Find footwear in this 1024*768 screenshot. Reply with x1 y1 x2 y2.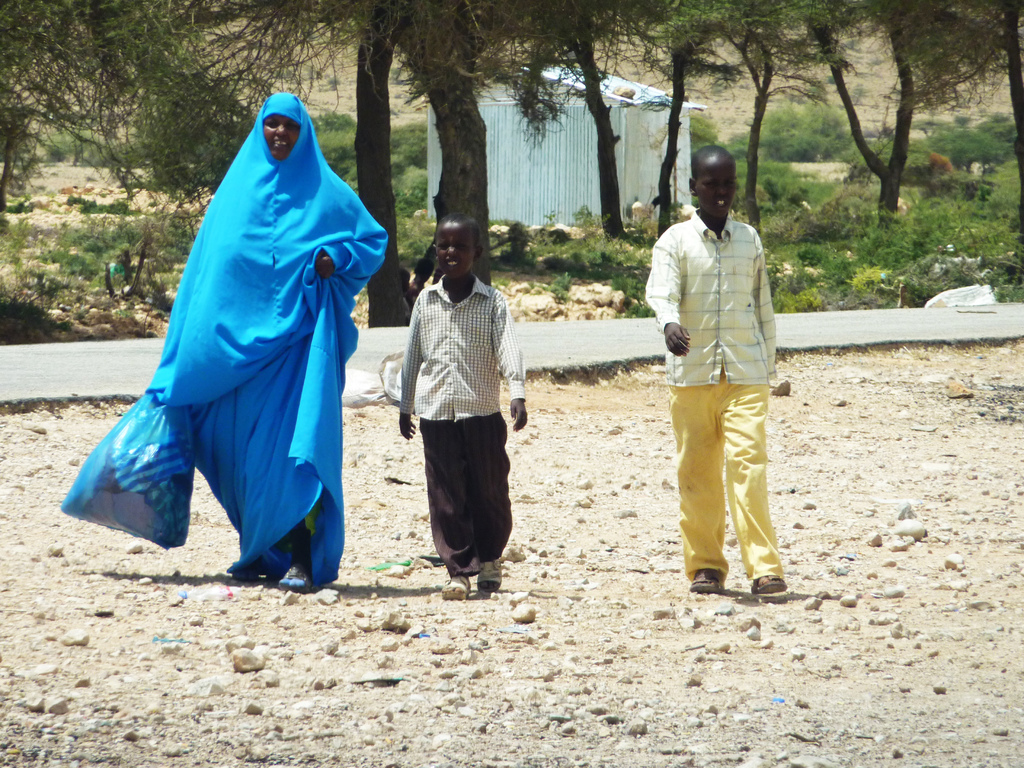
477 562 501 589.
